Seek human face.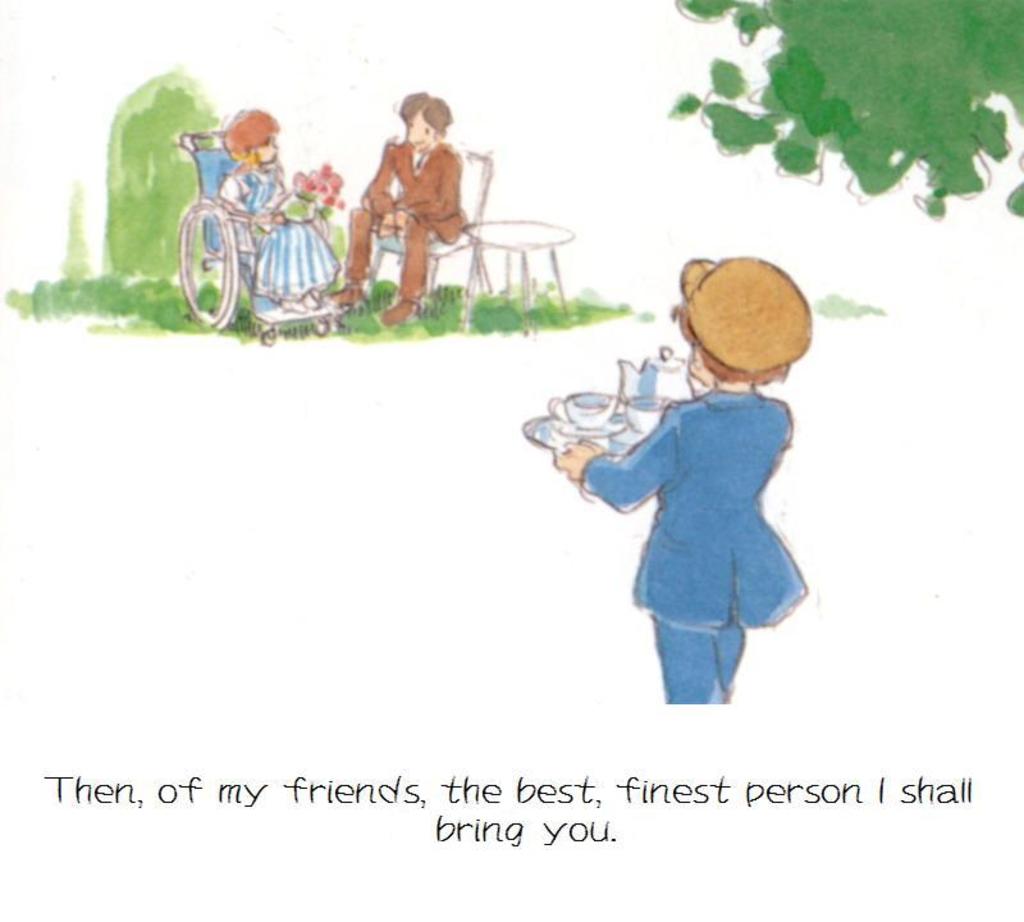
[404, 115, 433, 150].
